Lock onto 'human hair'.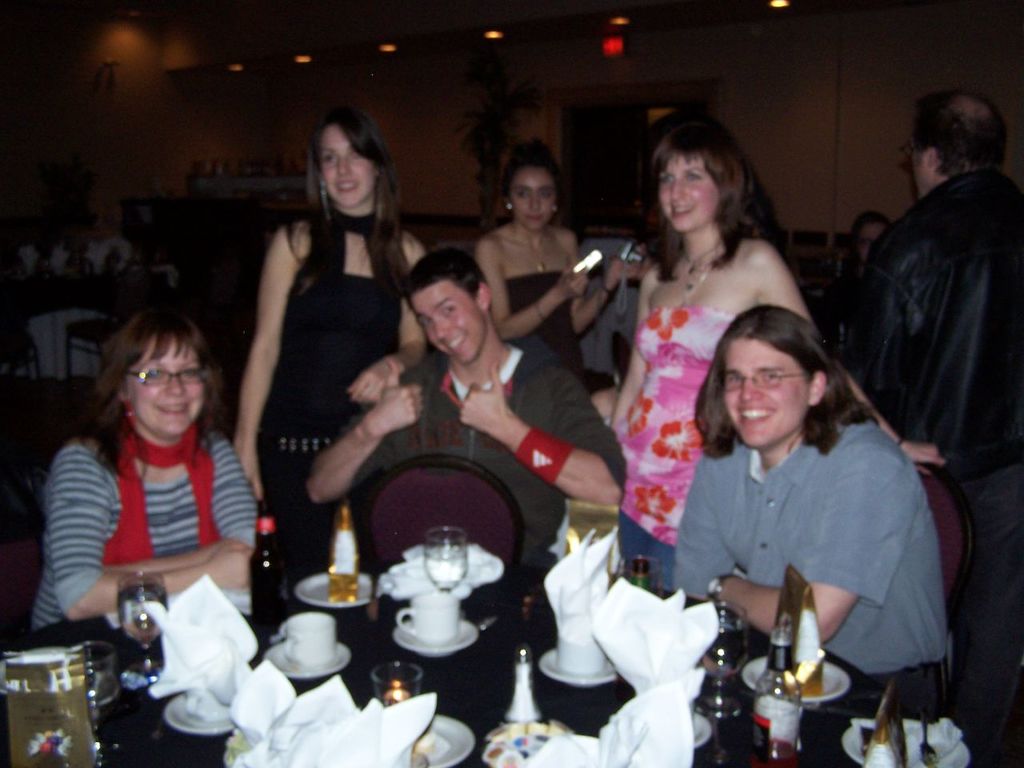
Locked: (691,302,881,461).
